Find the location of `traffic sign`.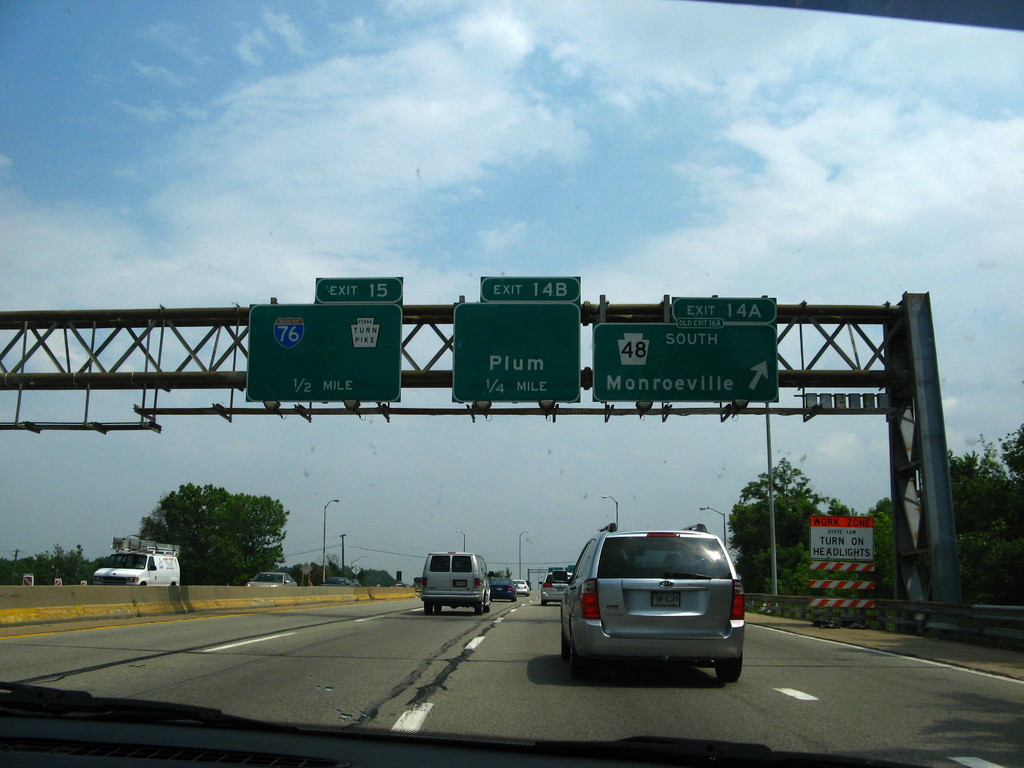
Location: box(450, 276, 580, 408).
